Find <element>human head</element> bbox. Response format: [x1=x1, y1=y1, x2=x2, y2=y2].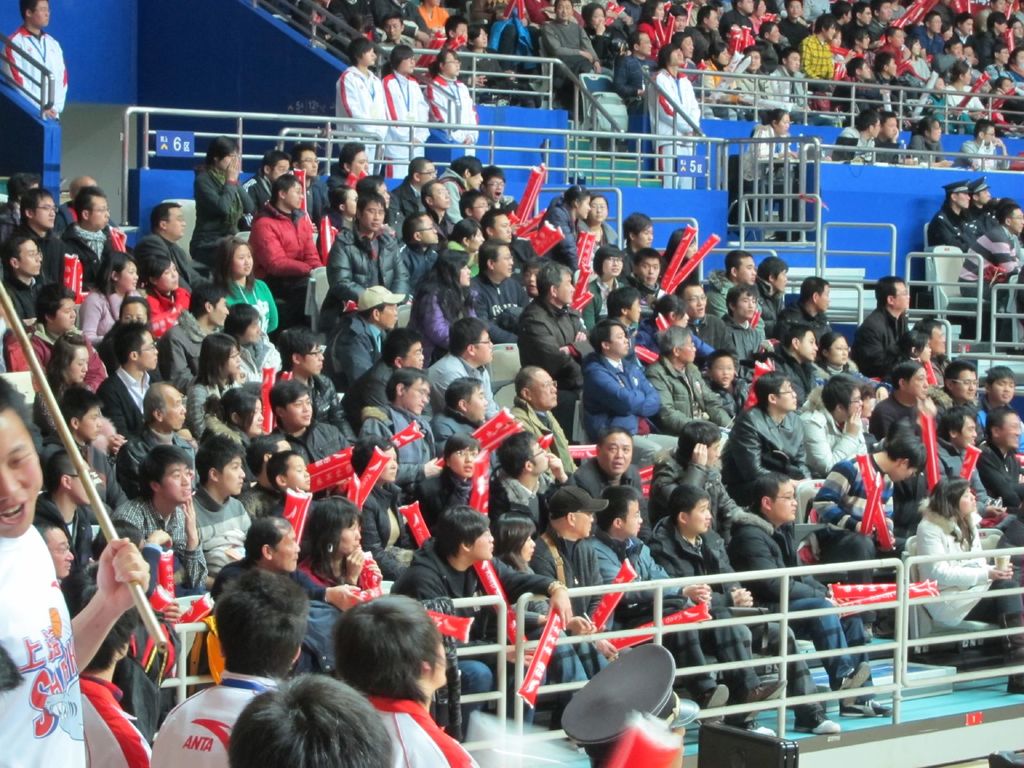
[x1=591, y1=241, x2=621, y2=278].
